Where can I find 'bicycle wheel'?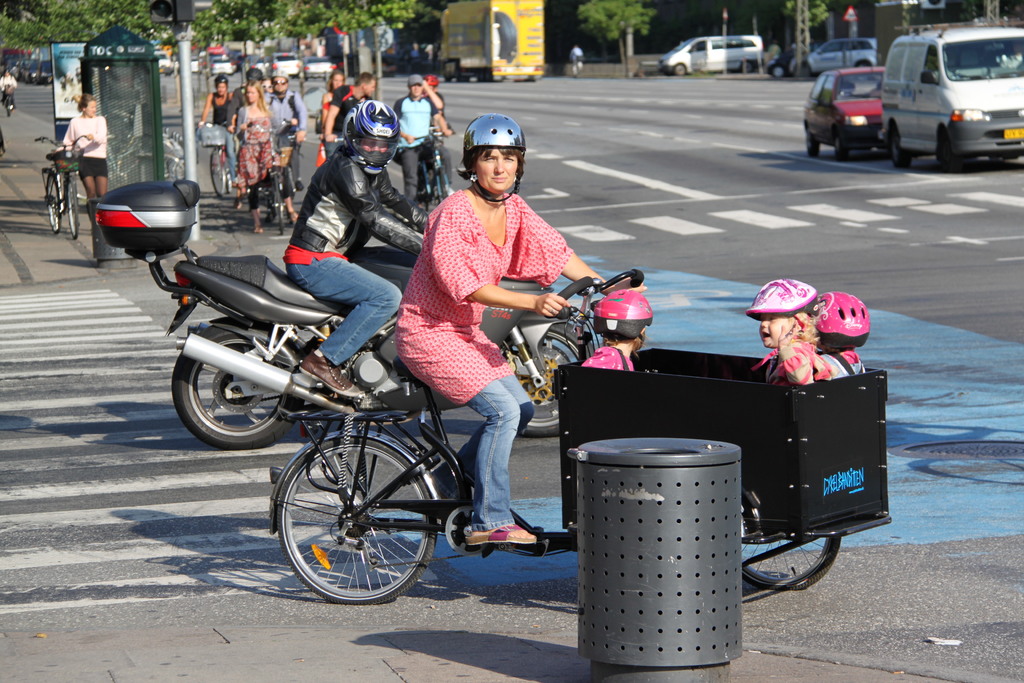
You can find it at box(439, 169, 447, 199).
